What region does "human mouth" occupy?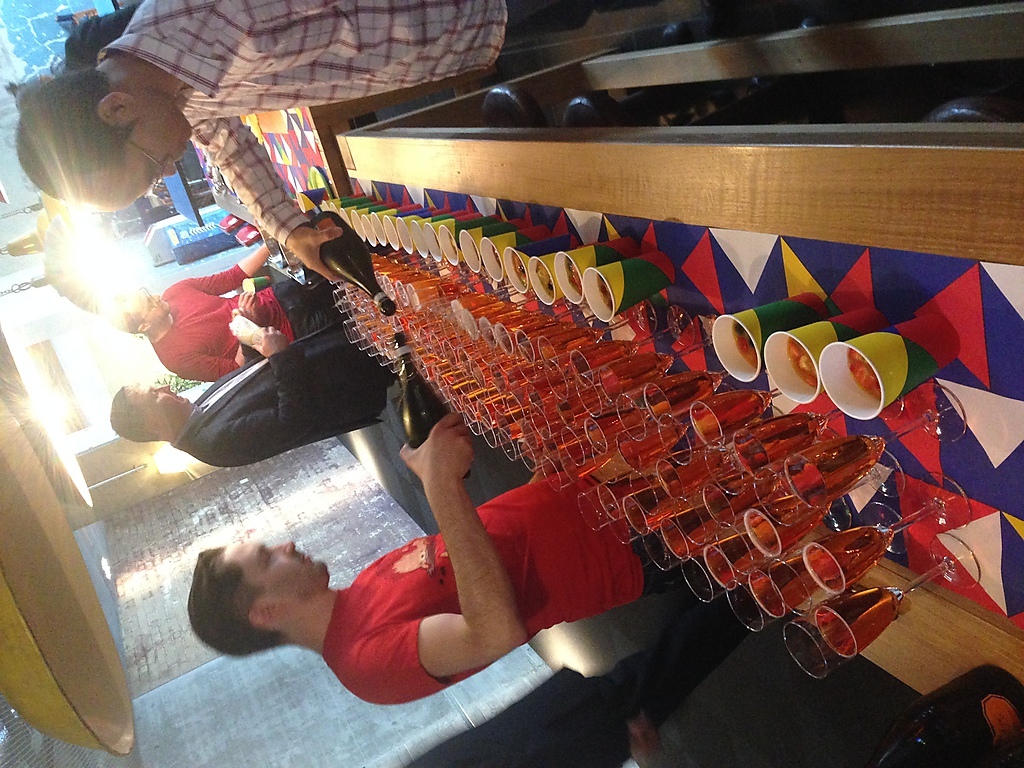
297, 554, 311, 562.
